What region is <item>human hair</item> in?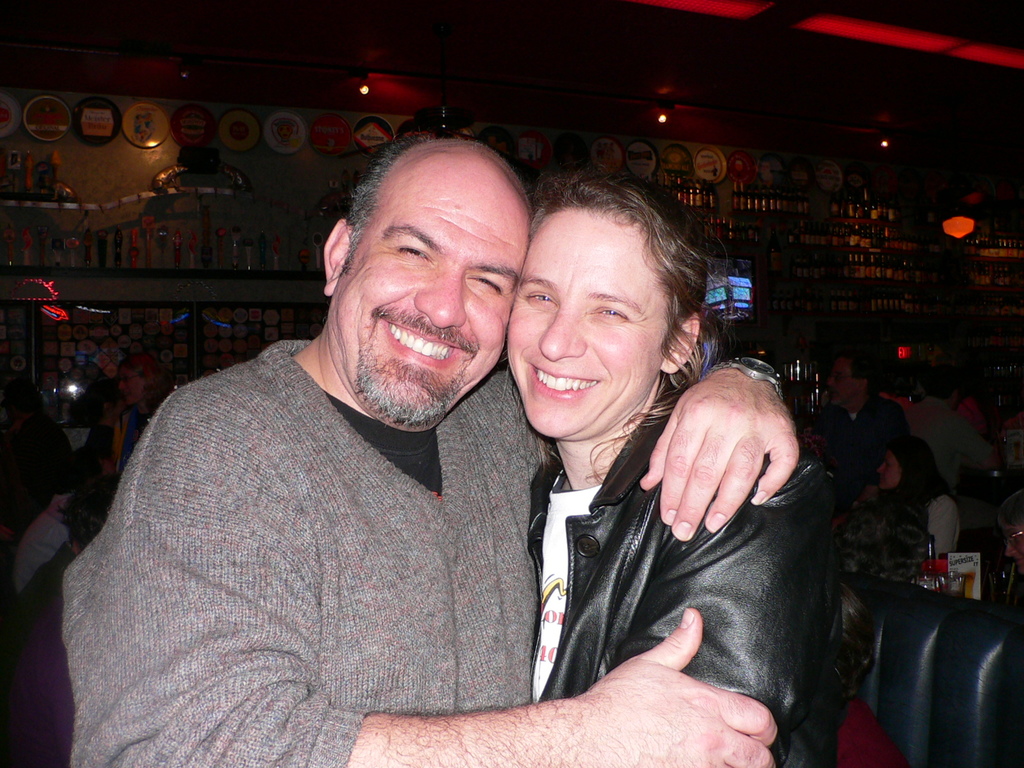
340 138 429 263.
